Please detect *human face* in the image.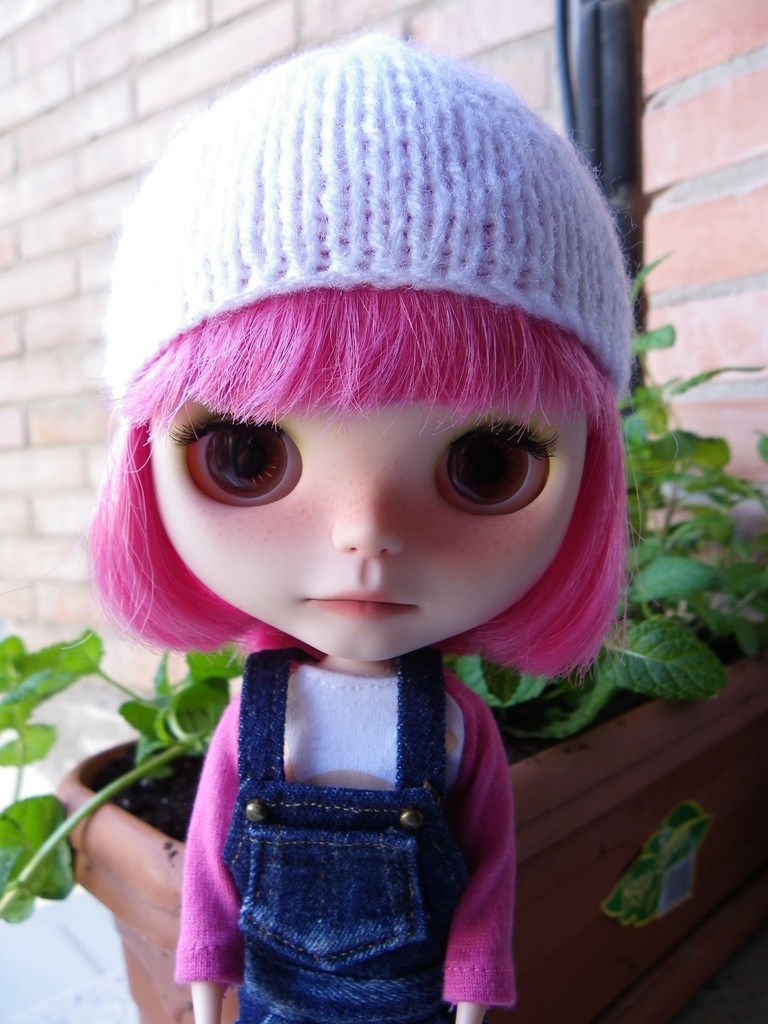
crop(143, 401, 593, 660).
